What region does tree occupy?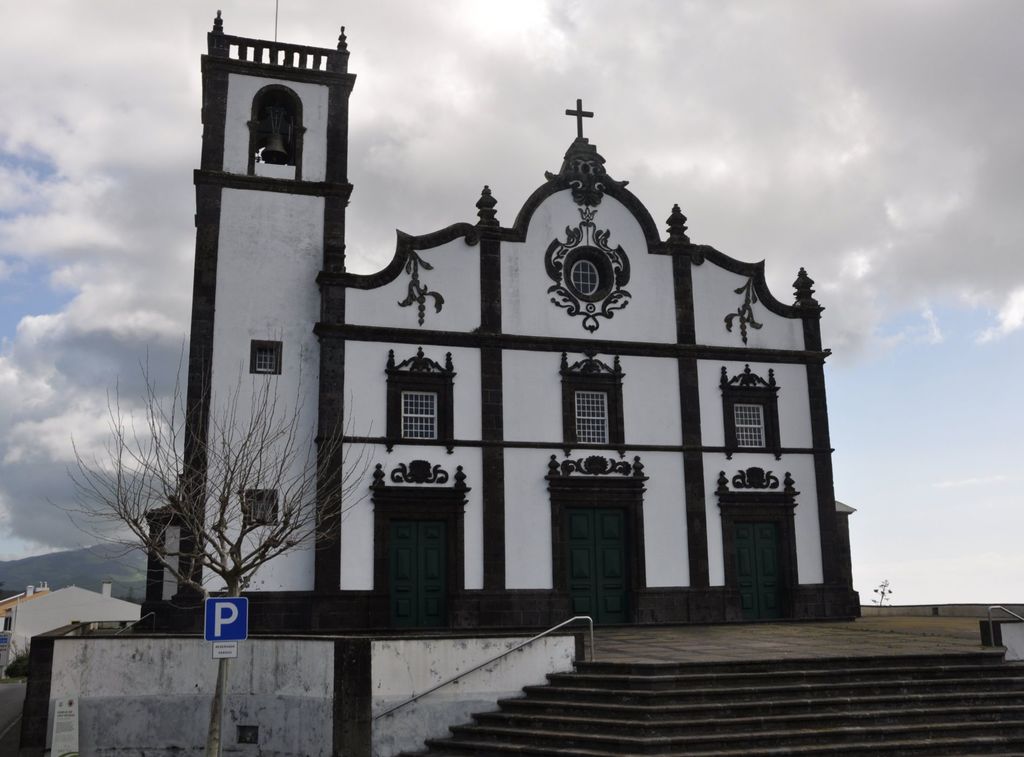
region(42, 348, 394, 625).
